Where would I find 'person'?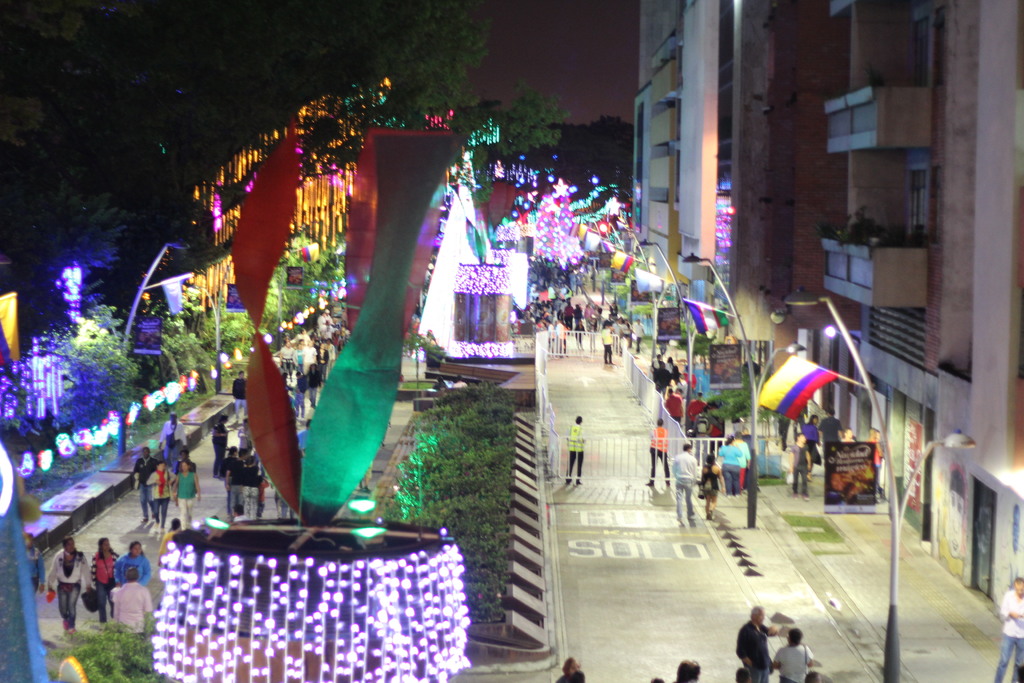
At crop(644, 416, 671, 492).
